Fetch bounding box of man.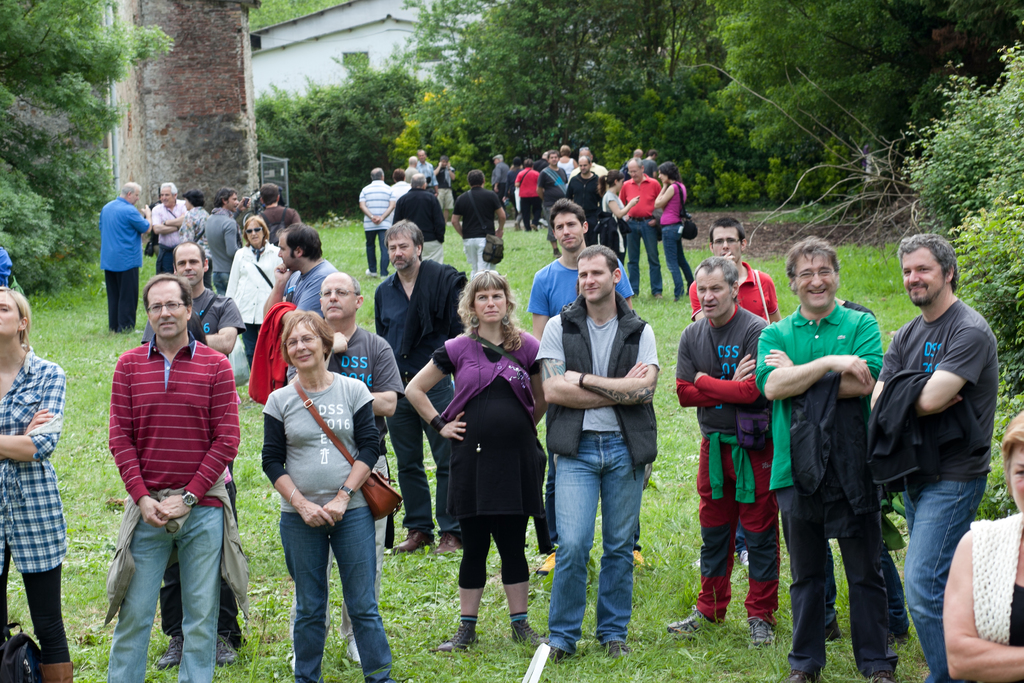
Bbox: bbox=(256, 184, 302, 247).
